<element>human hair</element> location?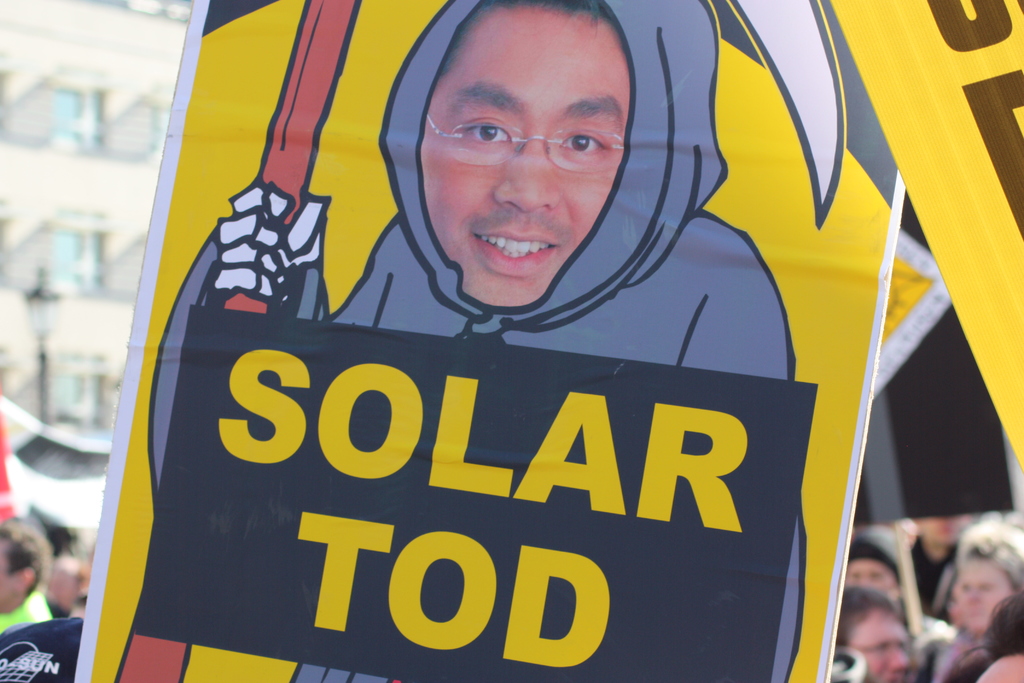
(487,0,626,49)
